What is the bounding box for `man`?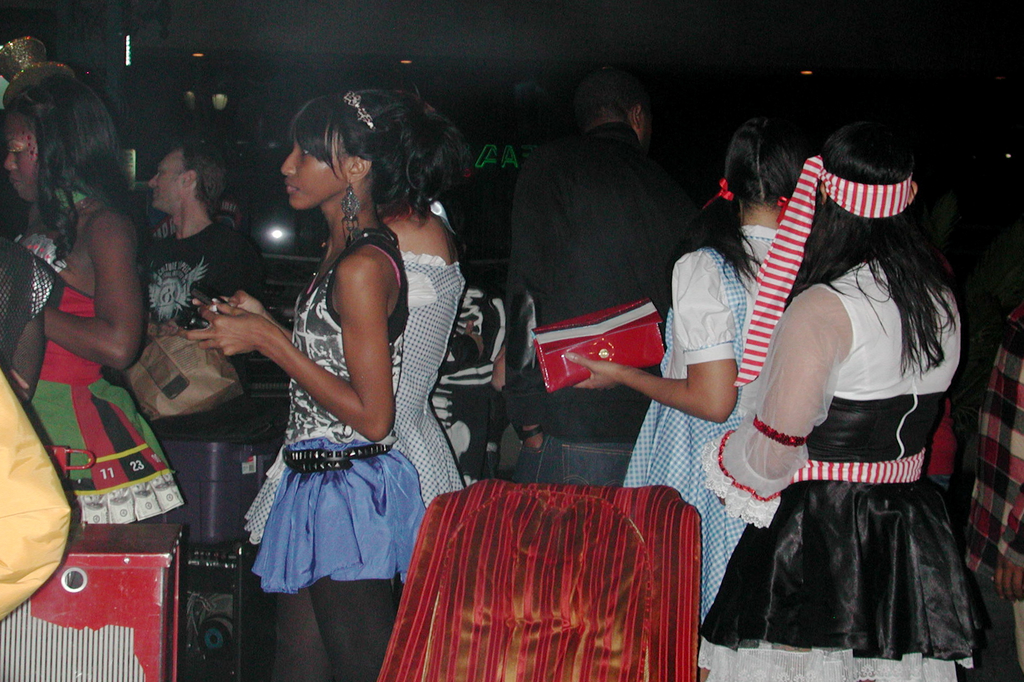
BBox(148, 136, 273, 386).
